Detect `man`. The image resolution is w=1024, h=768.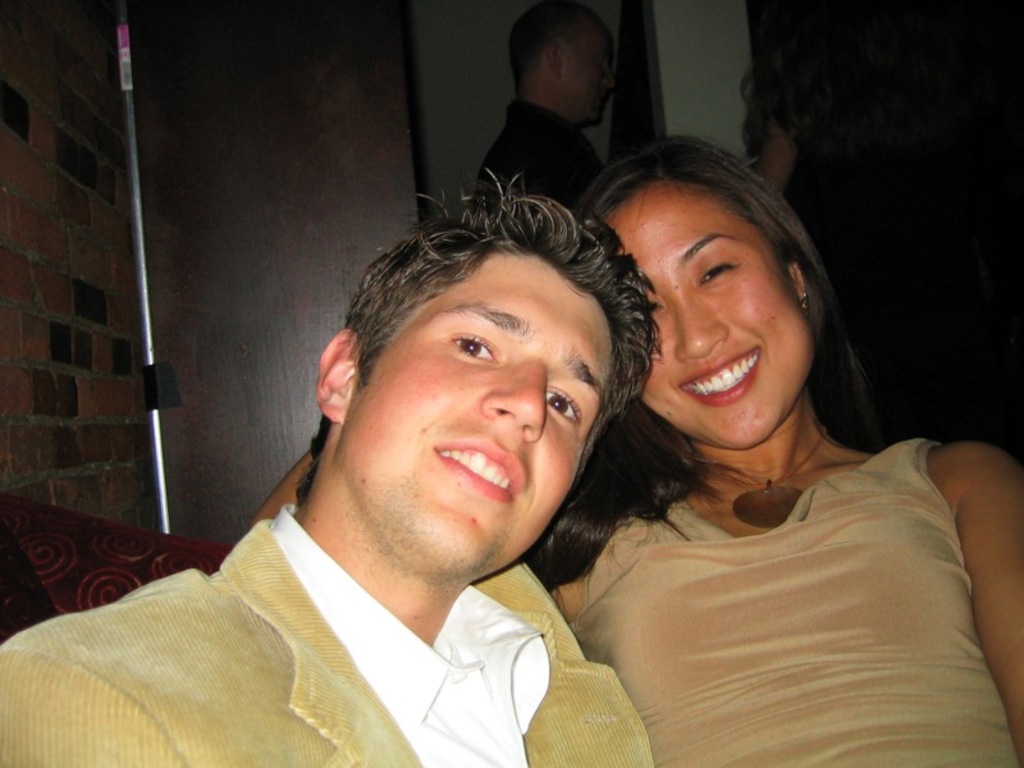
0, 169, 663, 767.
